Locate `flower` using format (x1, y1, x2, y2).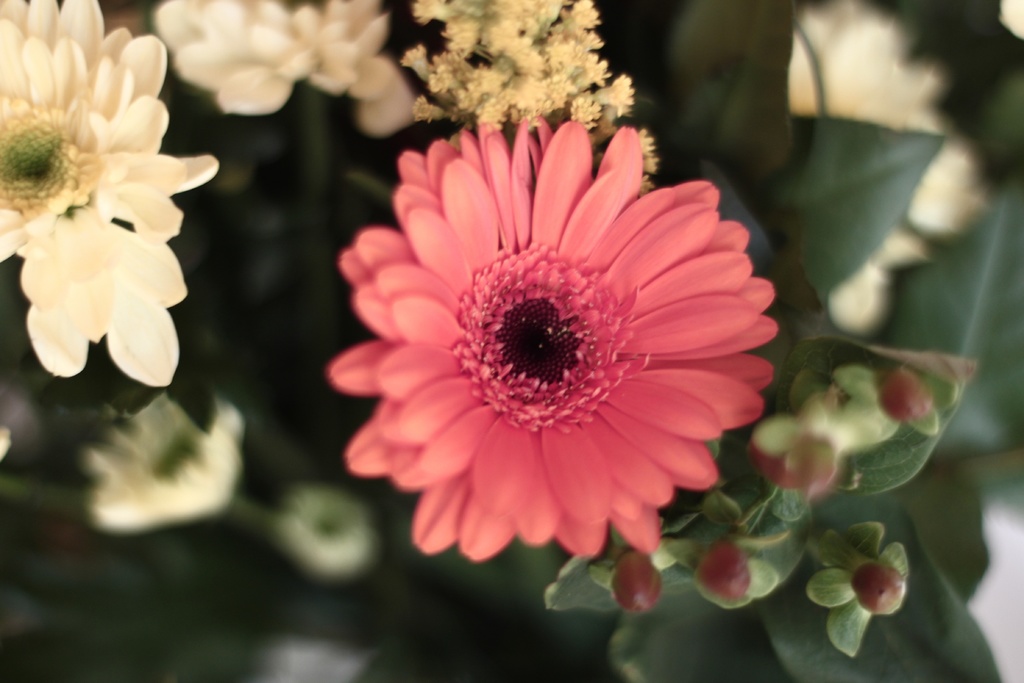
(150, 0, 311, 117).
